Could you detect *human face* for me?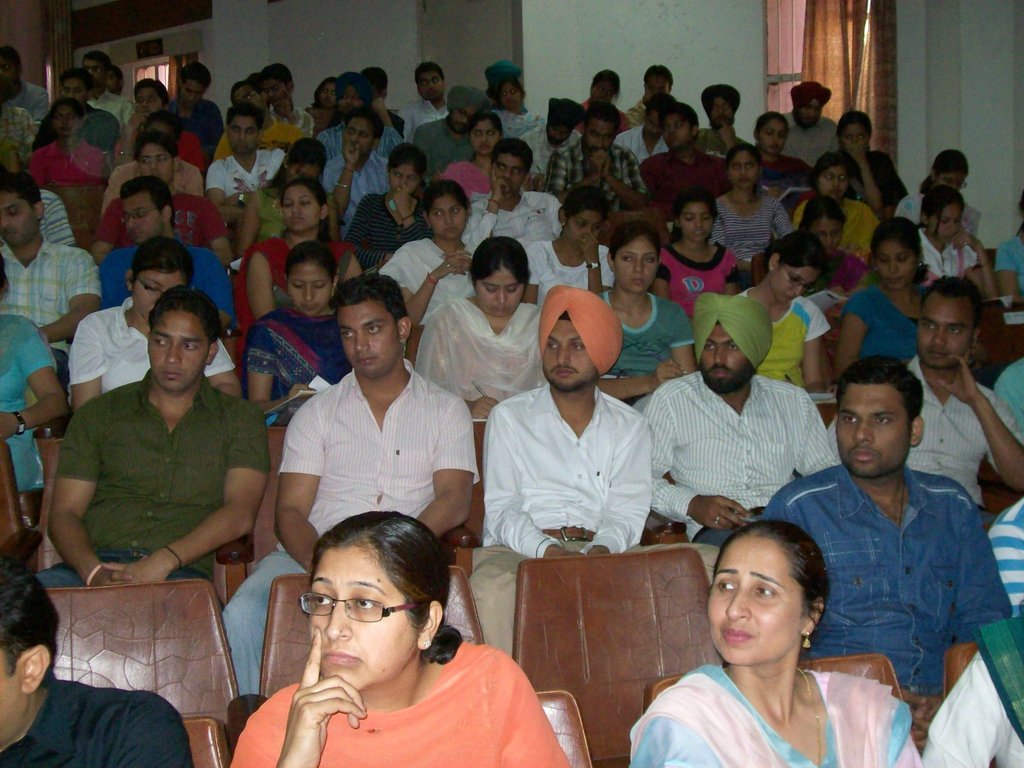
Detection result: (0,187,43,246).
